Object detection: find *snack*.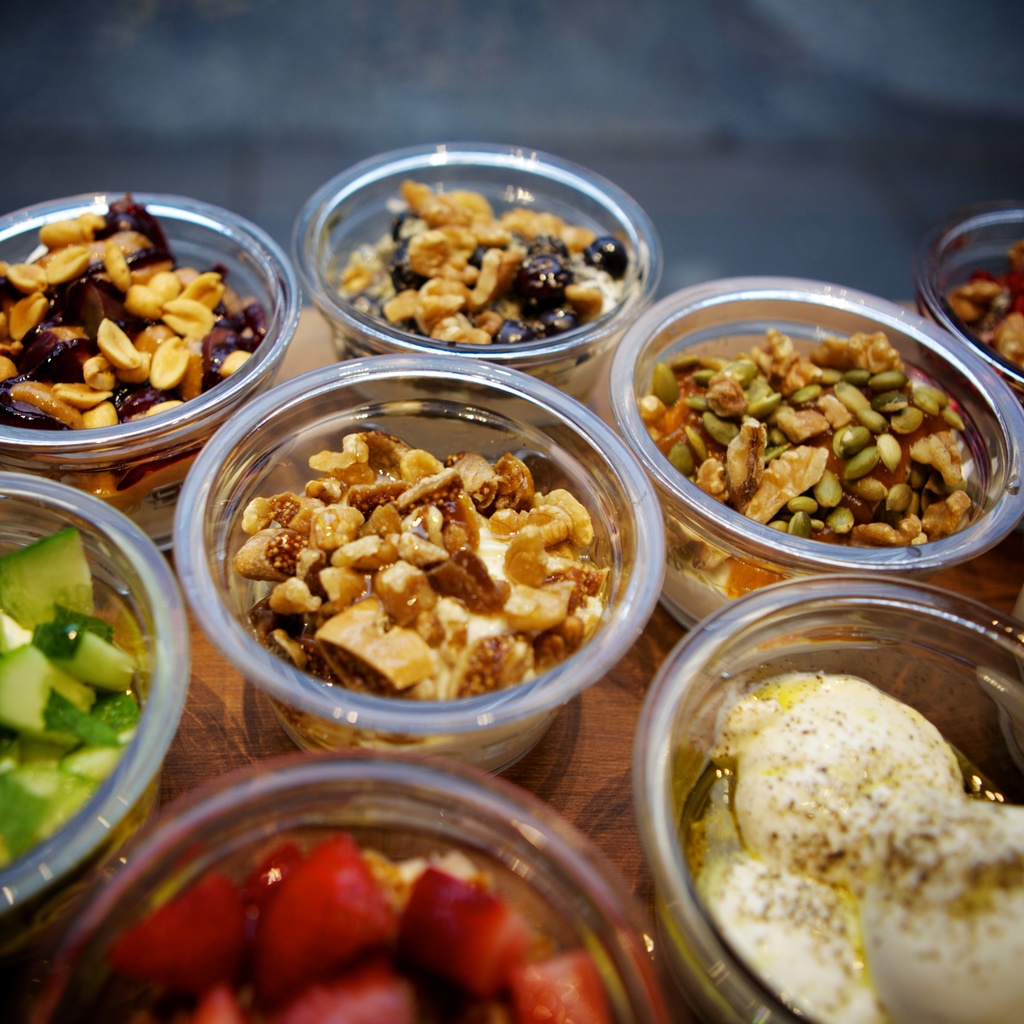
Rect(0, 192, 269, 435).
